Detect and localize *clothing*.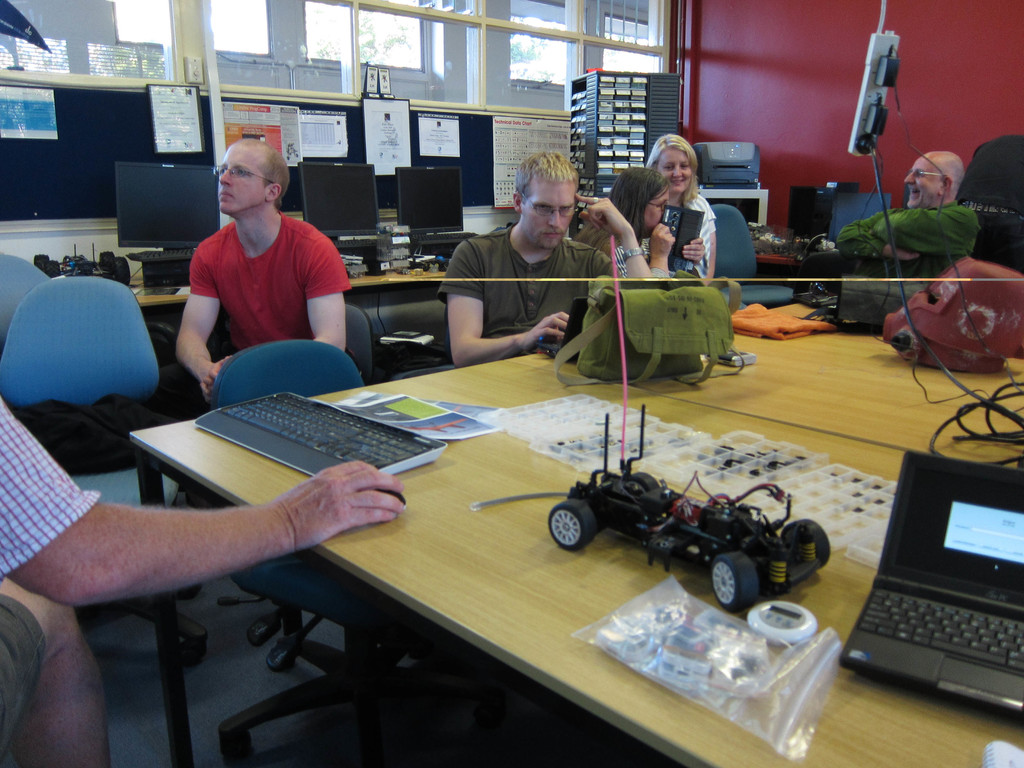
Localized at bbox=[0, 390, 100, 759].
